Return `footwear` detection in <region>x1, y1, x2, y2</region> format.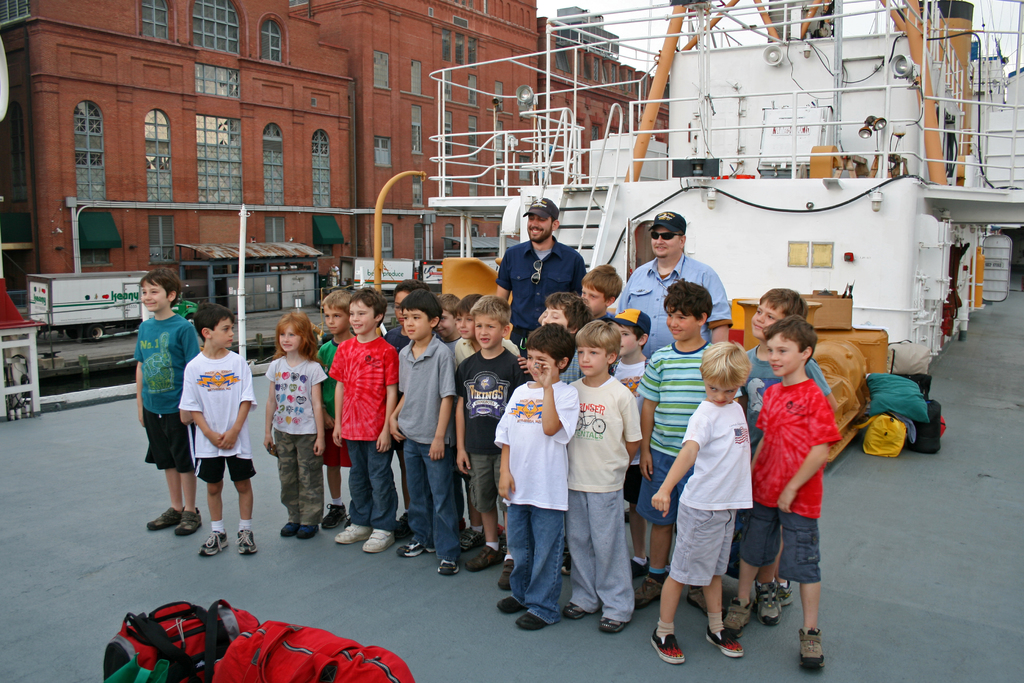
<region>178, 509, 204, 536</region>.
